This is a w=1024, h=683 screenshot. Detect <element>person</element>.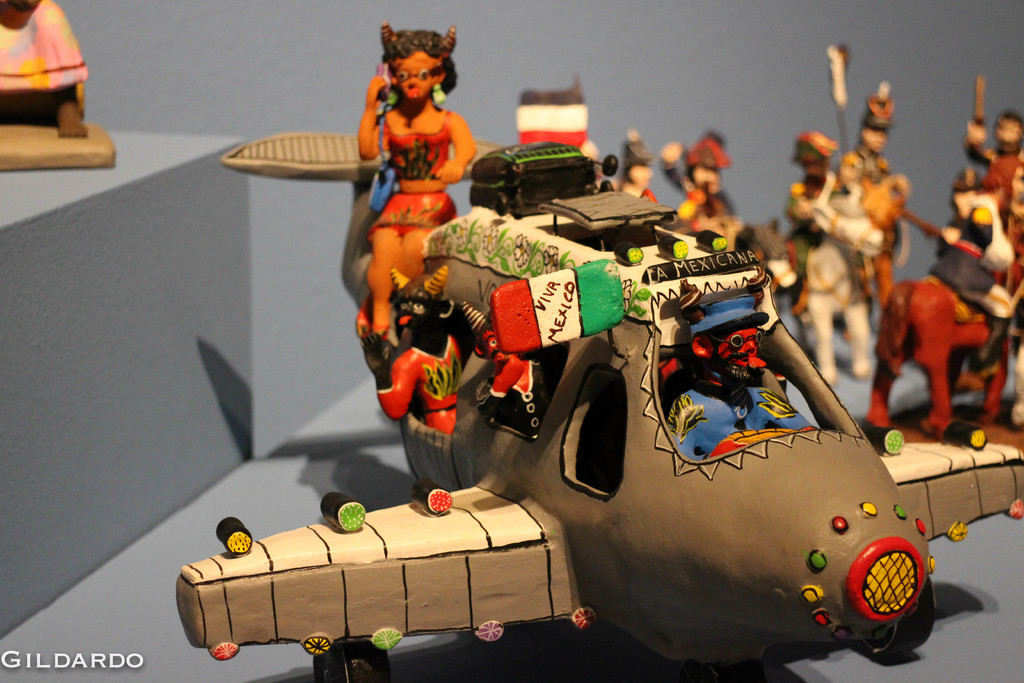
pyautogui.locateOnScreen(0, 0, 93, 142).
